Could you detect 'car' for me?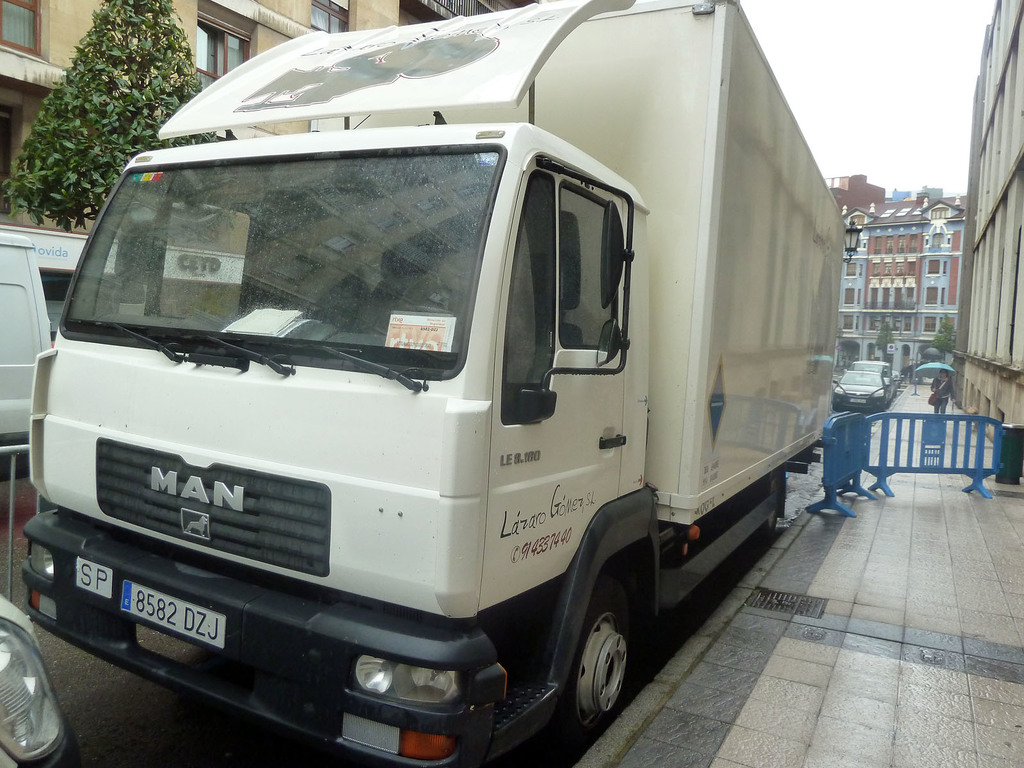
Detection result: [851,357,895,396].
